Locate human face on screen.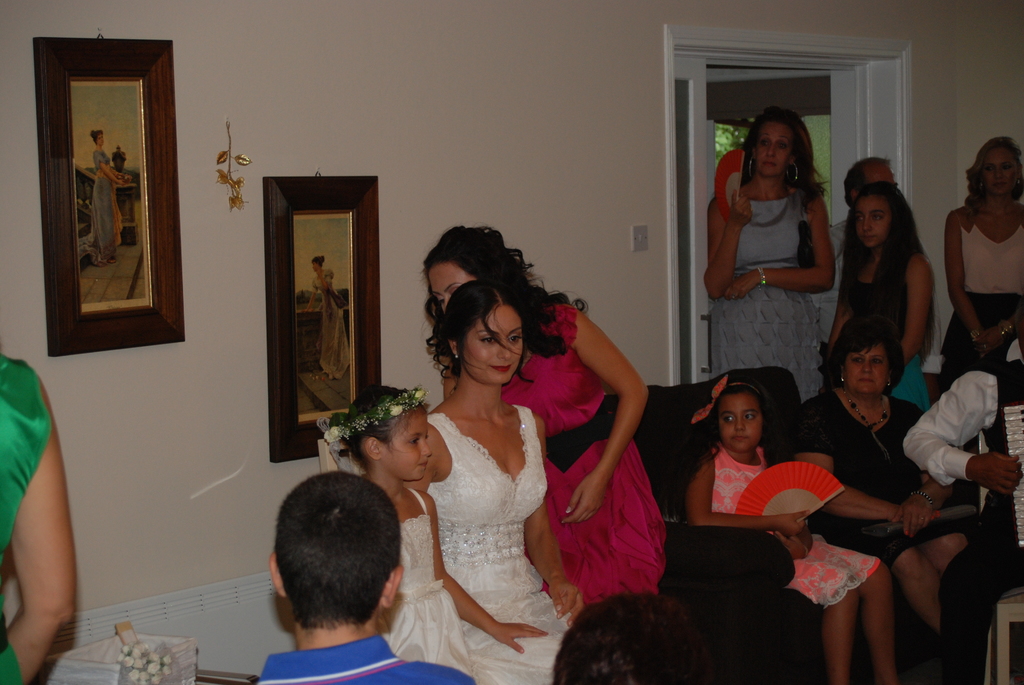
On screen at <box>429,264,470,310</box>.
